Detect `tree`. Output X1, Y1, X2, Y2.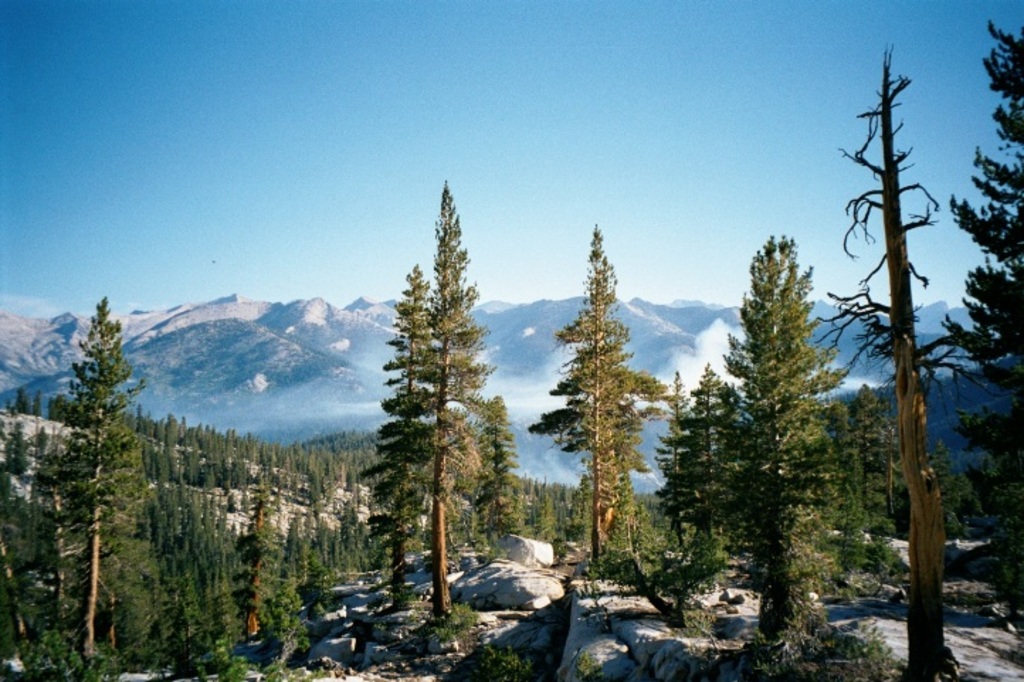
817, 40, 979, 681.
